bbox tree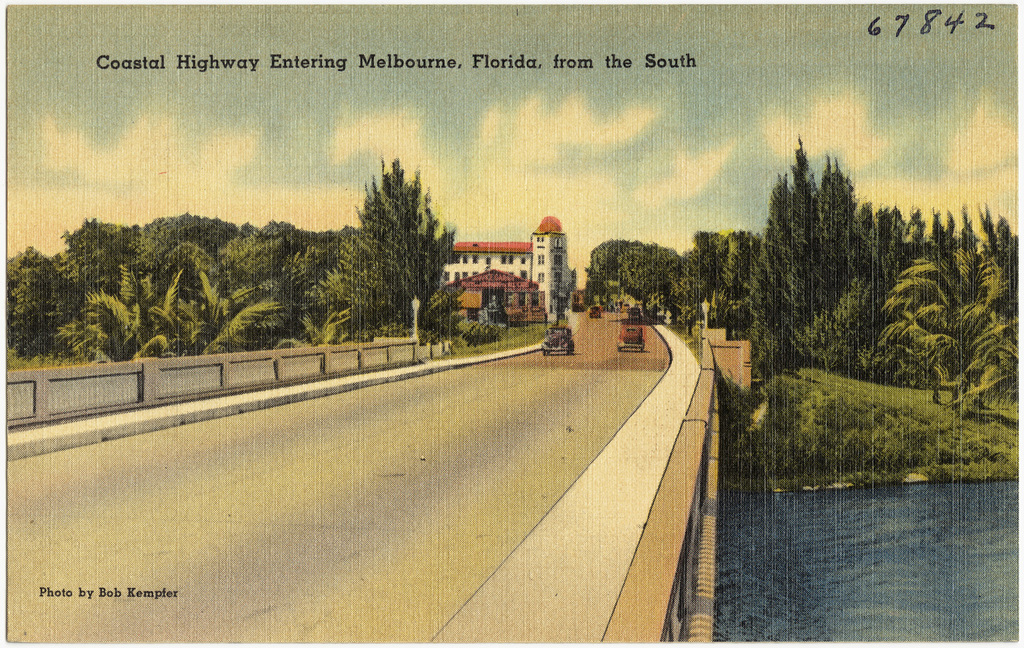
958/201/1023/307
